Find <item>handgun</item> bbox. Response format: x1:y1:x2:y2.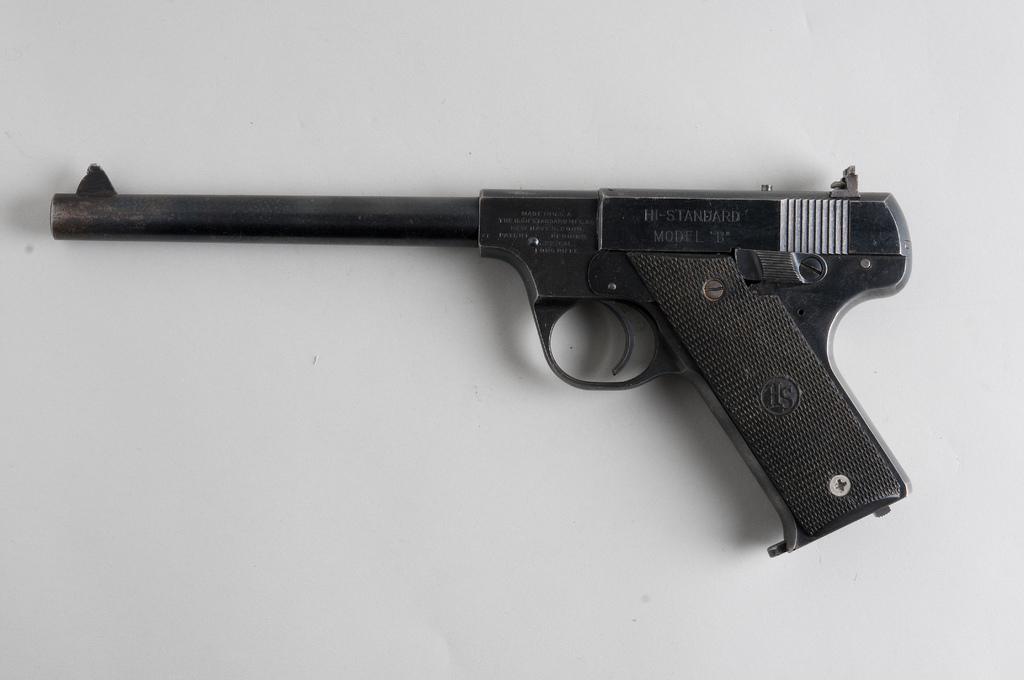
46:163:913:555.
